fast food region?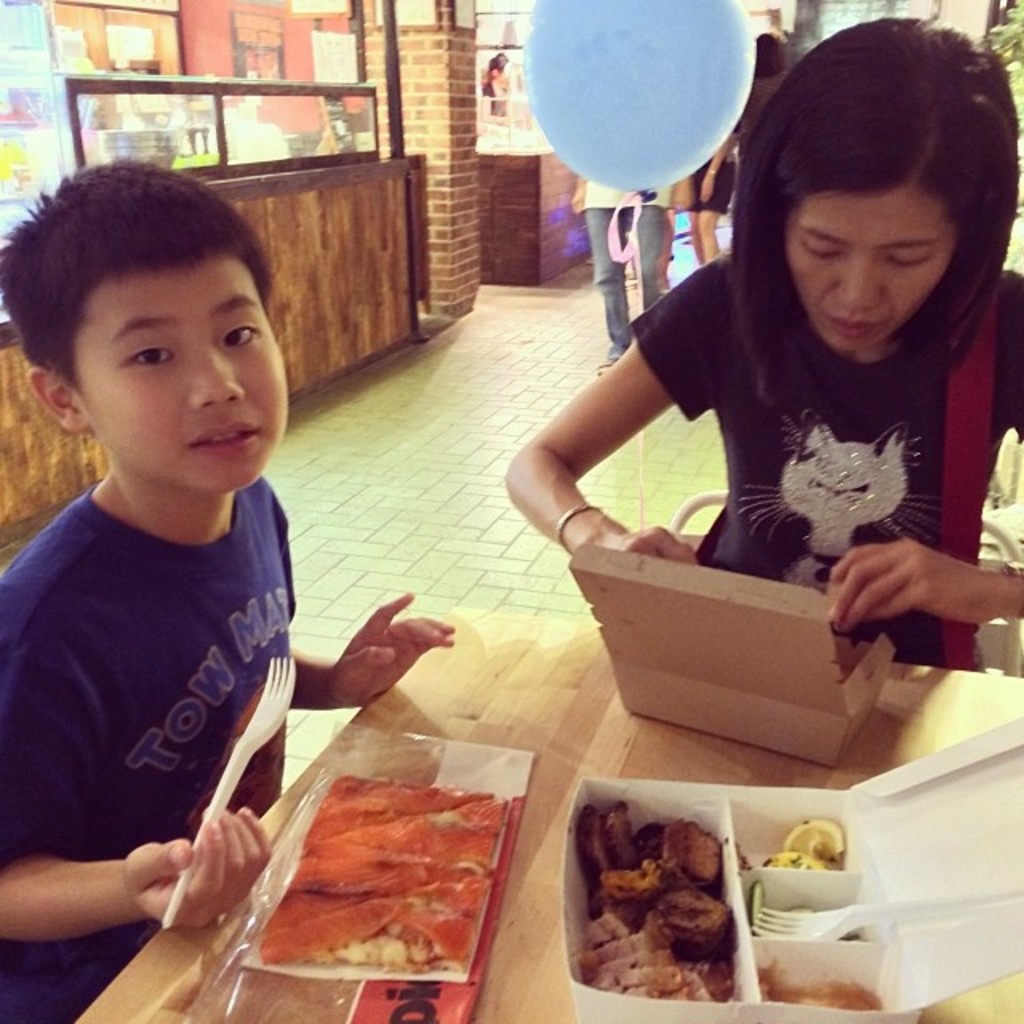
210/784/549/982
